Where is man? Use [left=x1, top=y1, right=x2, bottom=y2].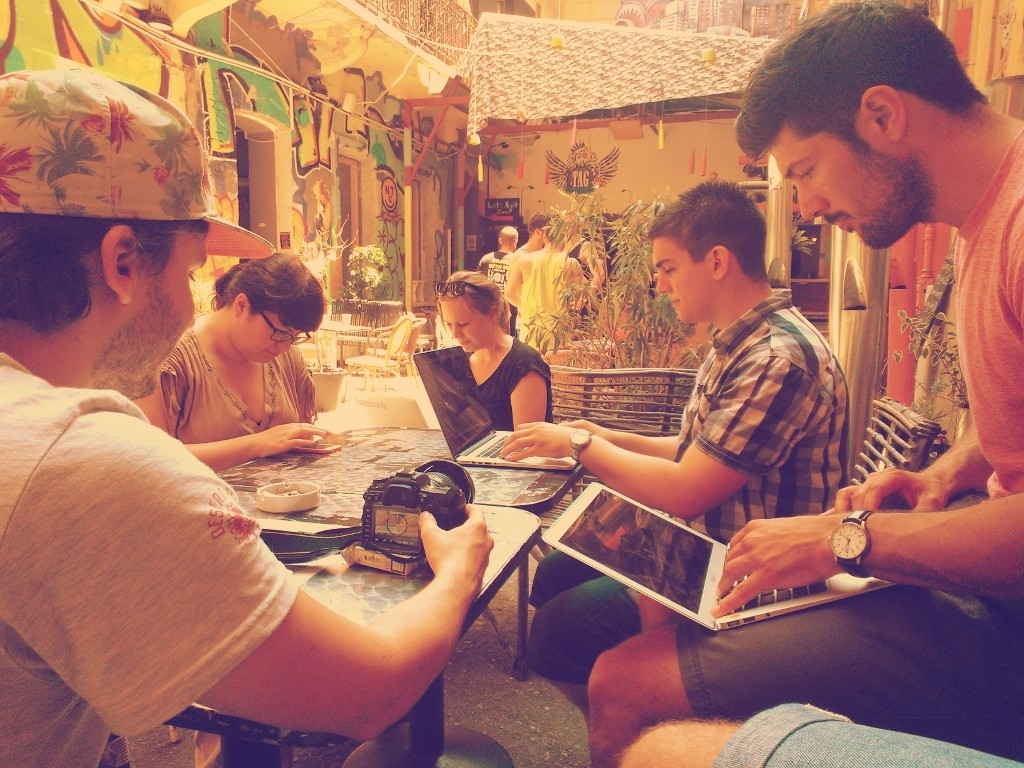
[left=575, top=0, right=1023, bottom=758].
